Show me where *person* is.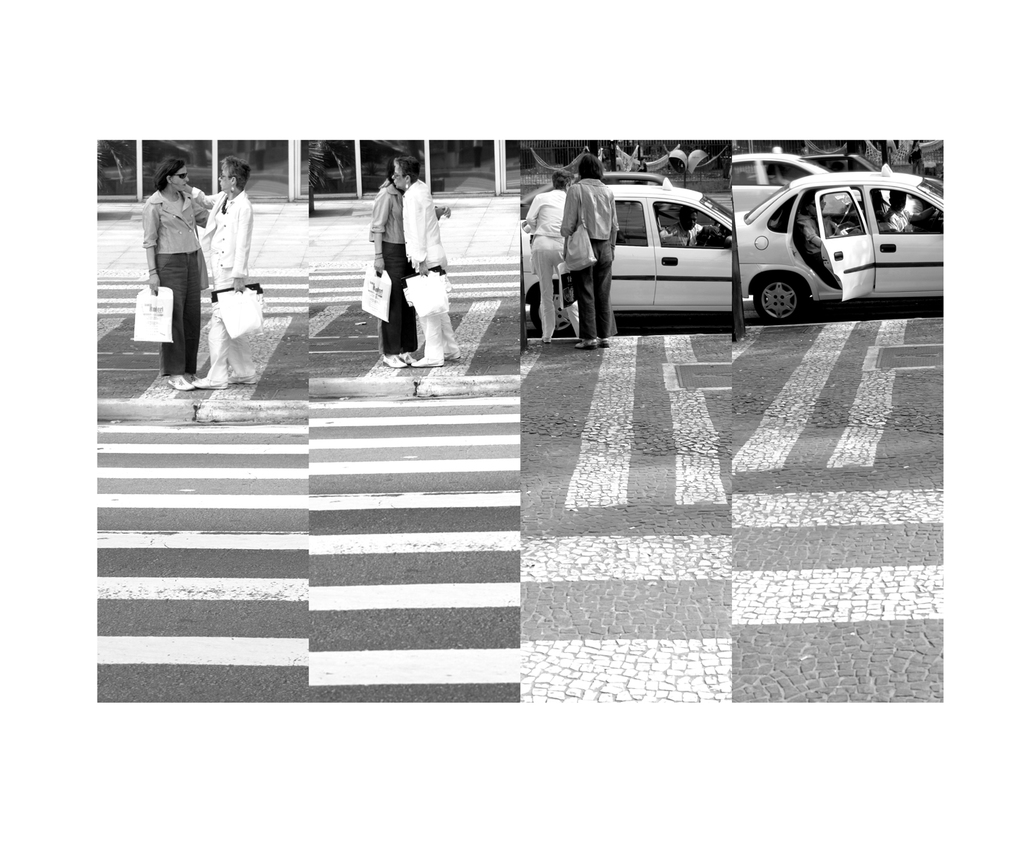
*person* is at left=387, top=146, right=449, bottom=369.
